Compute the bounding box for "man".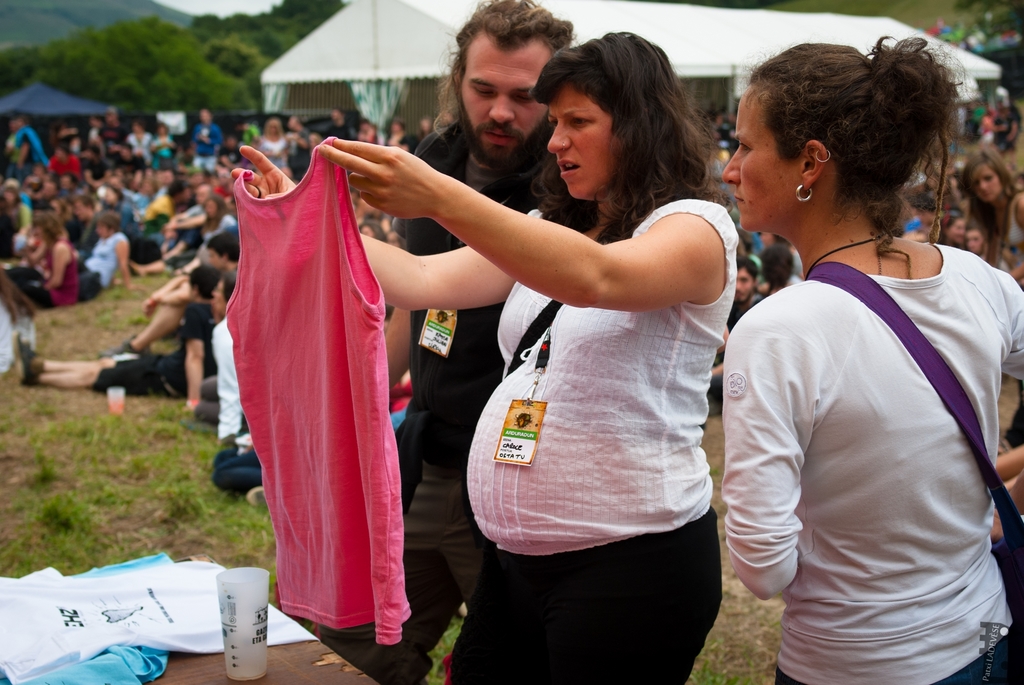
Rect(706, 253, 760, 417).
